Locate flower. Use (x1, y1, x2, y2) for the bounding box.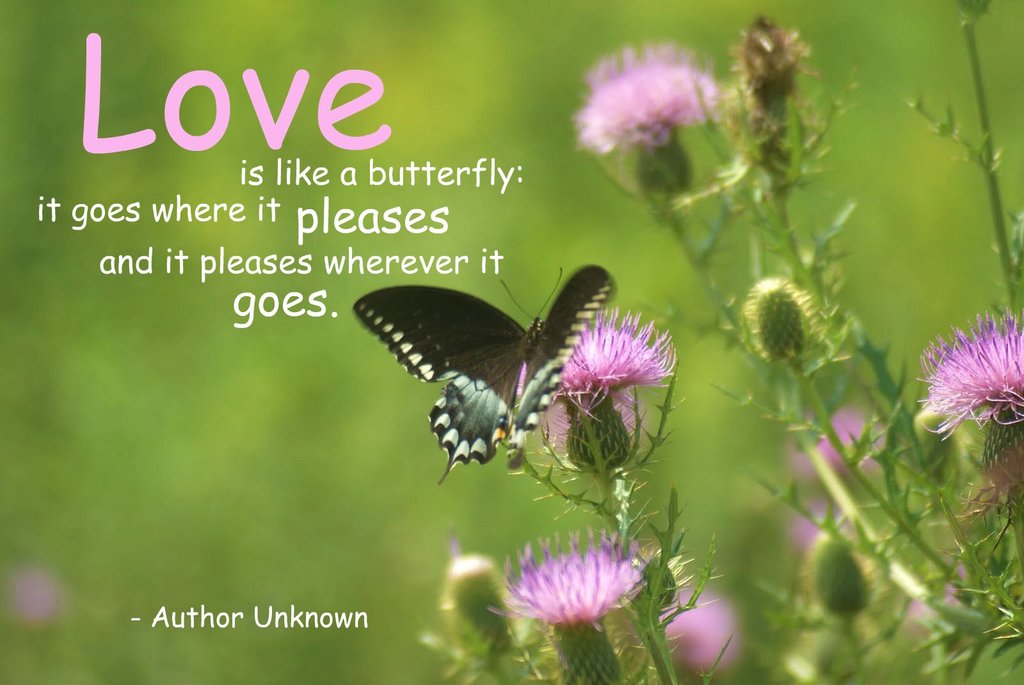
(922, 307, 1021, 462).
